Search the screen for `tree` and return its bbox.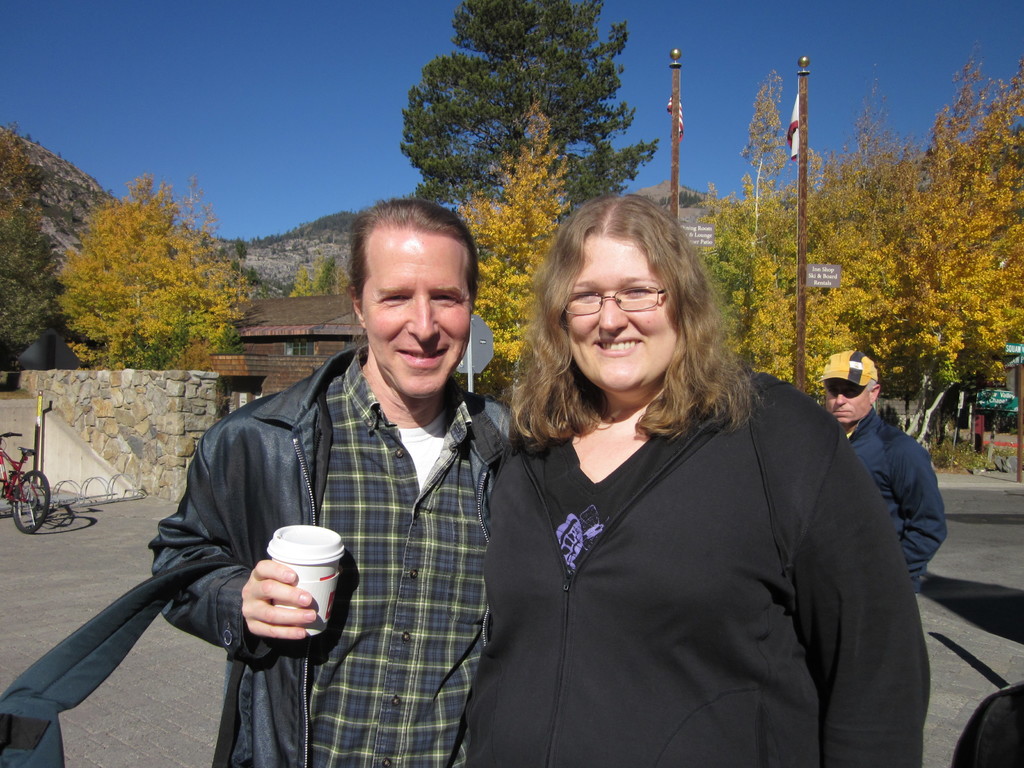
Found: [left=680, top=45, right=1023, bottom=477].
